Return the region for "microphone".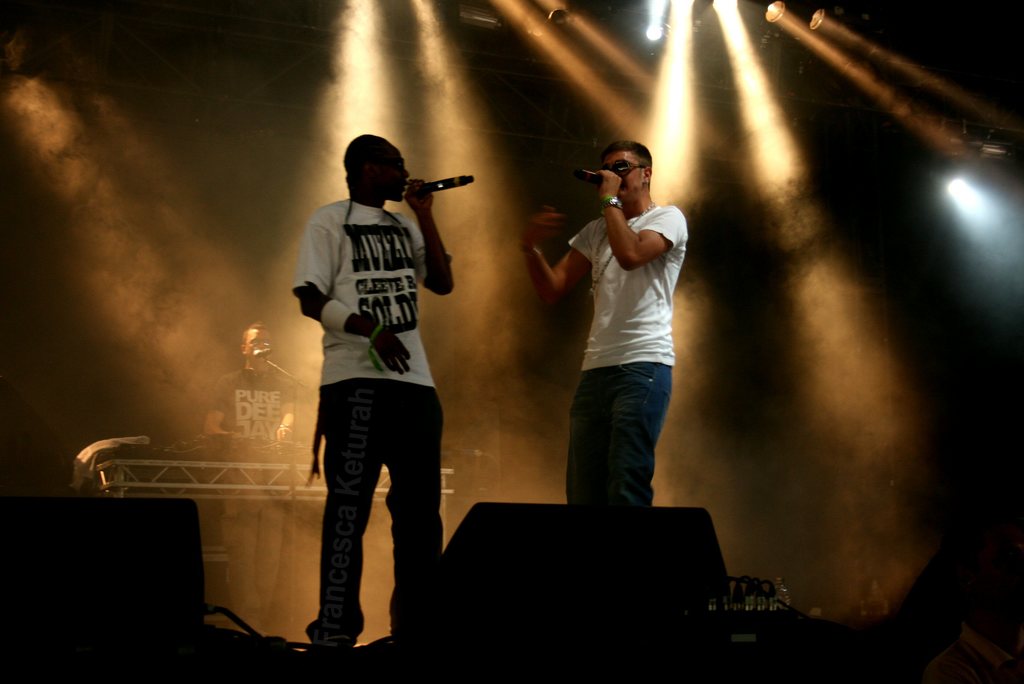
(420,172,475,195).
